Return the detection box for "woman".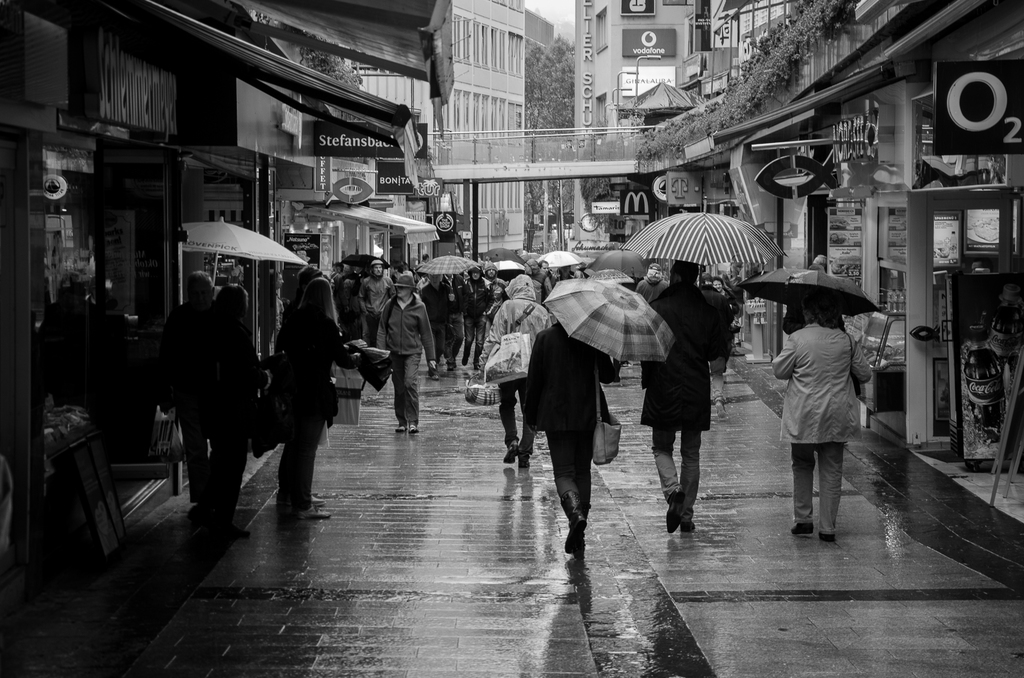
box=[273, 276, 364, 521].
